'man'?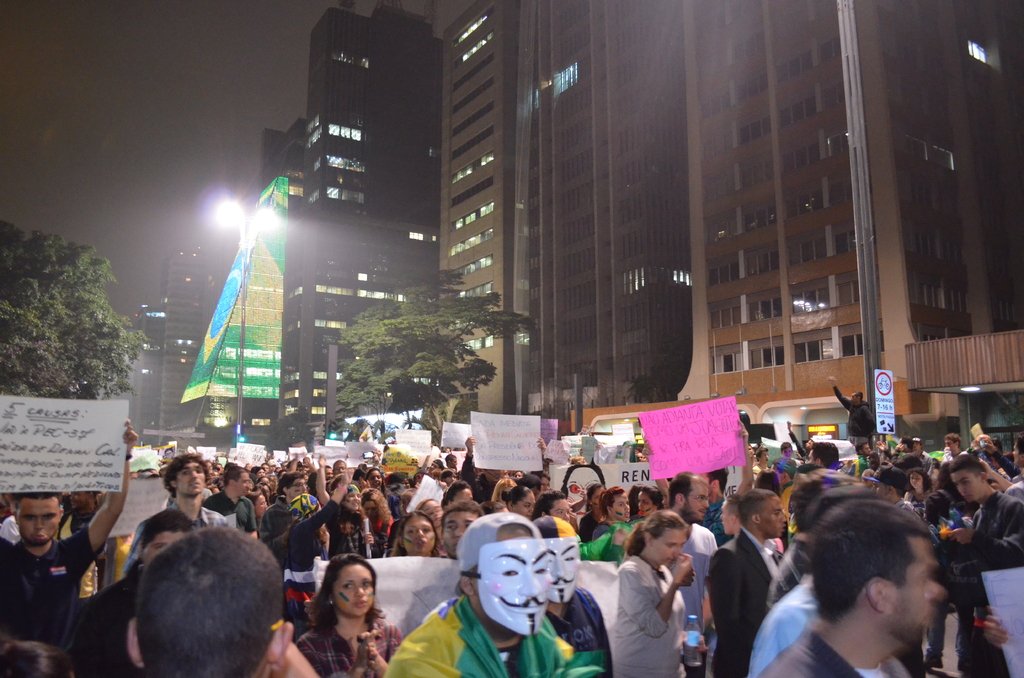
664:469:714:662
